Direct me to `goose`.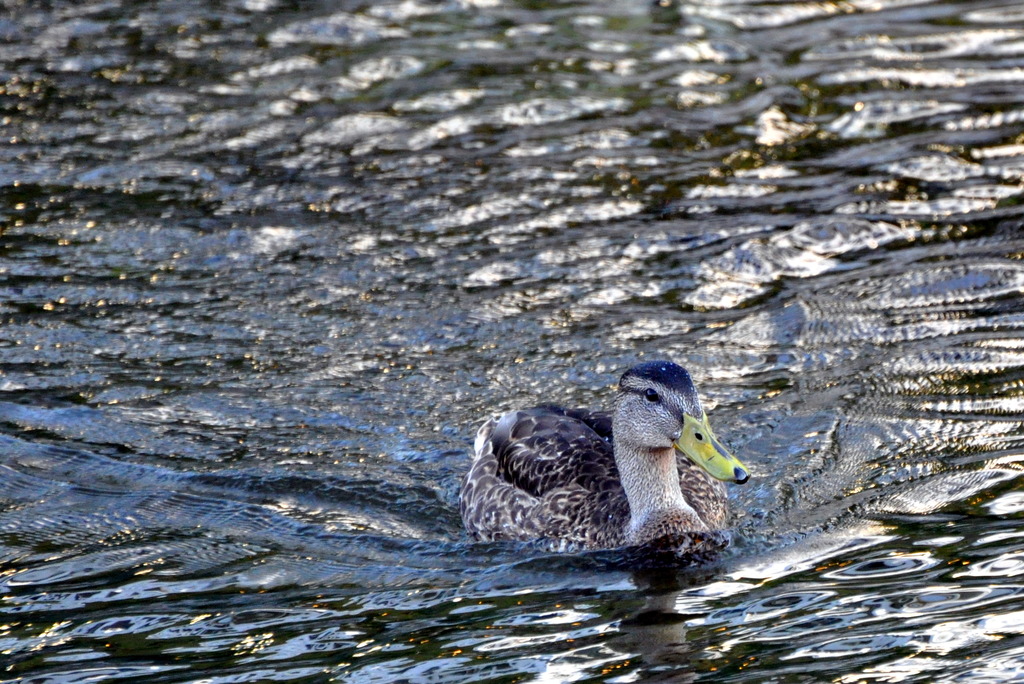
Direction: crop(456, 356, 753, 553).
